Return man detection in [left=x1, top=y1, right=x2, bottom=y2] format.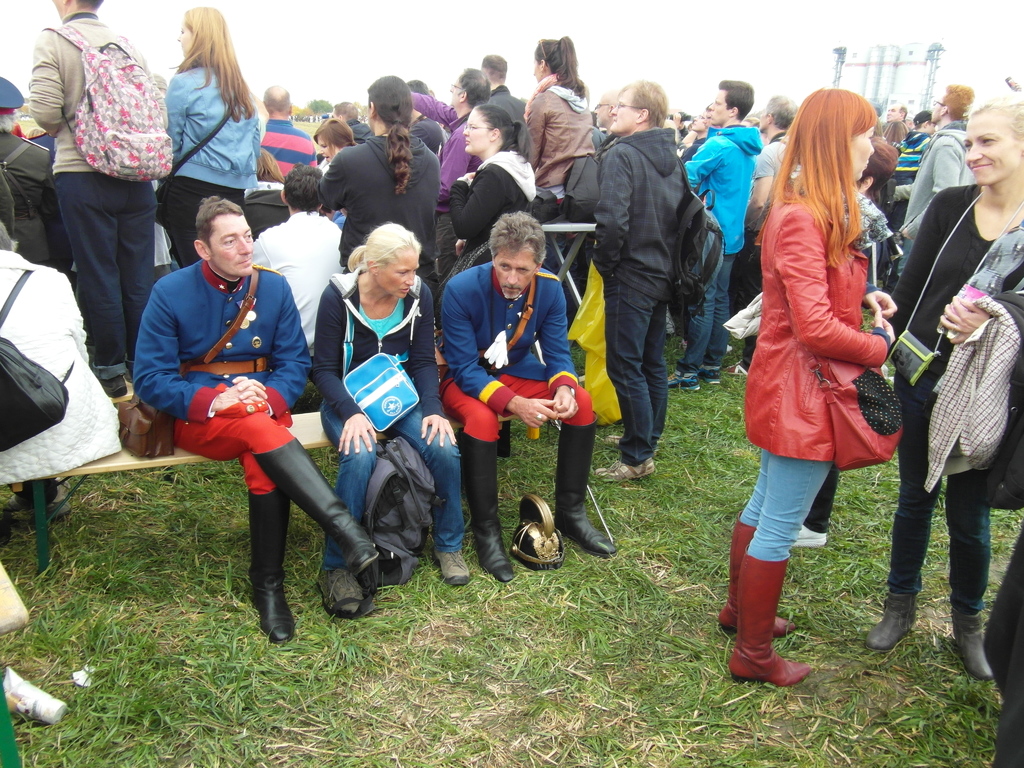
[left=404, top=83, right=442, bottom=156].
